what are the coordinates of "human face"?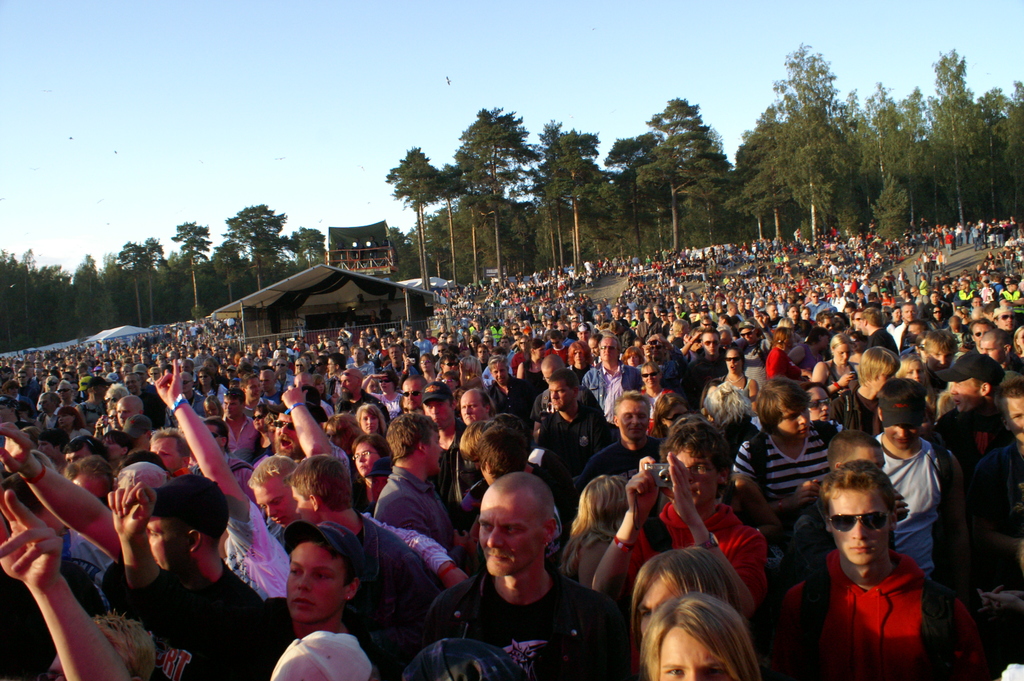
box(340, 372, 357, 398).
